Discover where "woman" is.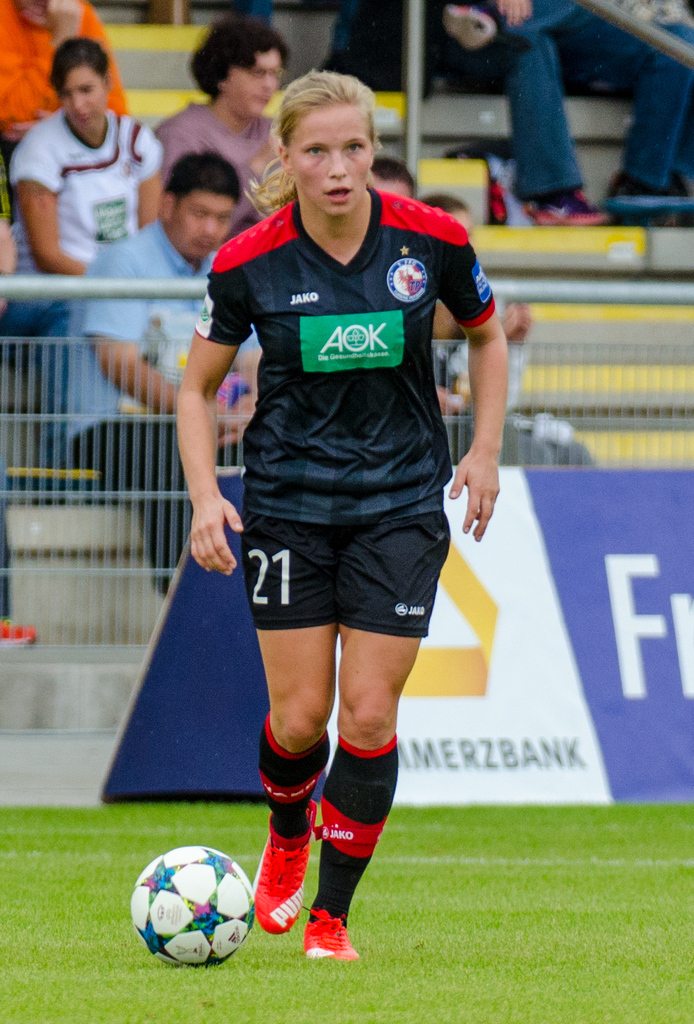
Discovered at 150, 22, 290, 239.
